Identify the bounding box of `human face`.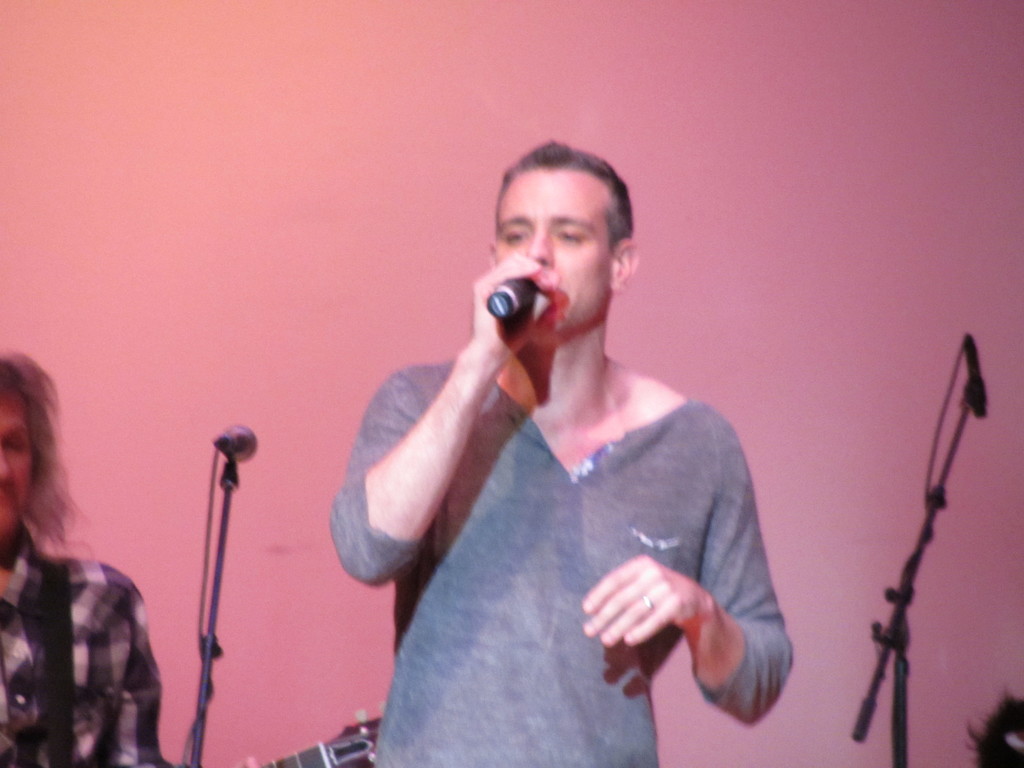
locate(496, 167, 612, 338).
